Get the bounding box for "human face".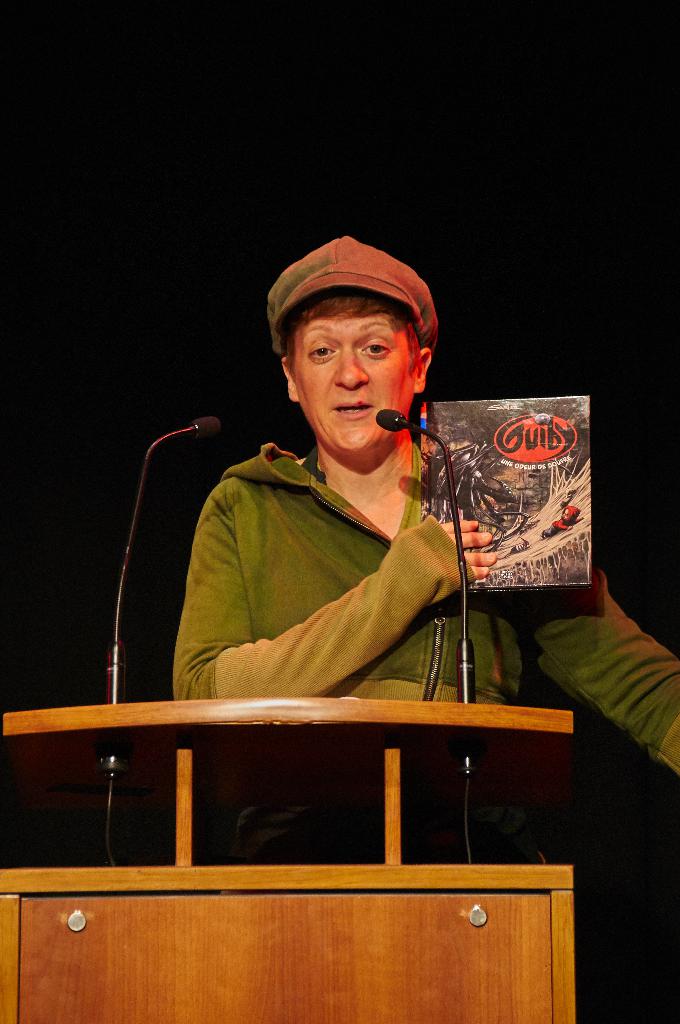
[x1=290, y1=300, x2=418, y2=452].
